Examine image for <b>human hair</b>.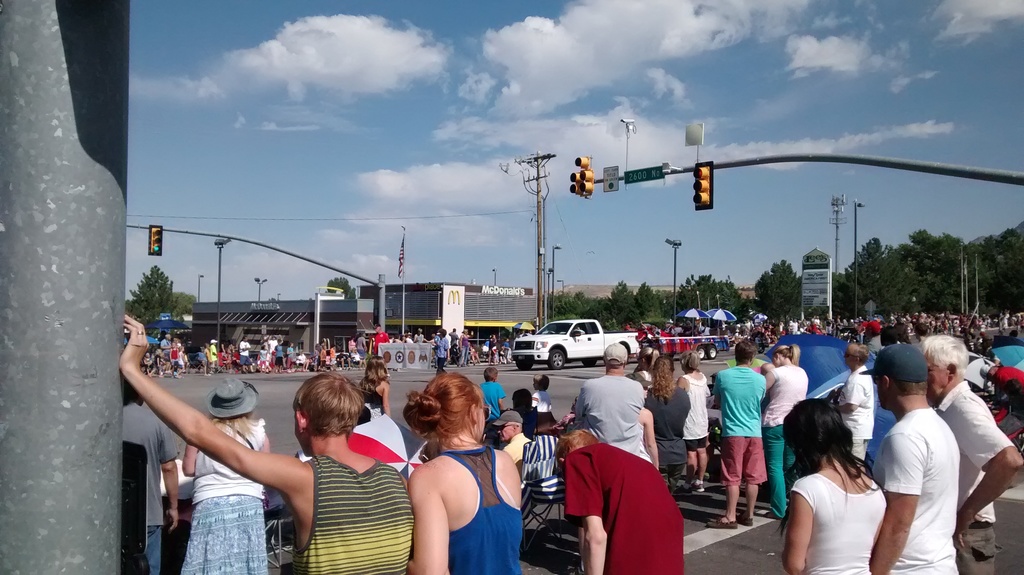
Examination result: left=403, top=367, right=477, bottom=452.
